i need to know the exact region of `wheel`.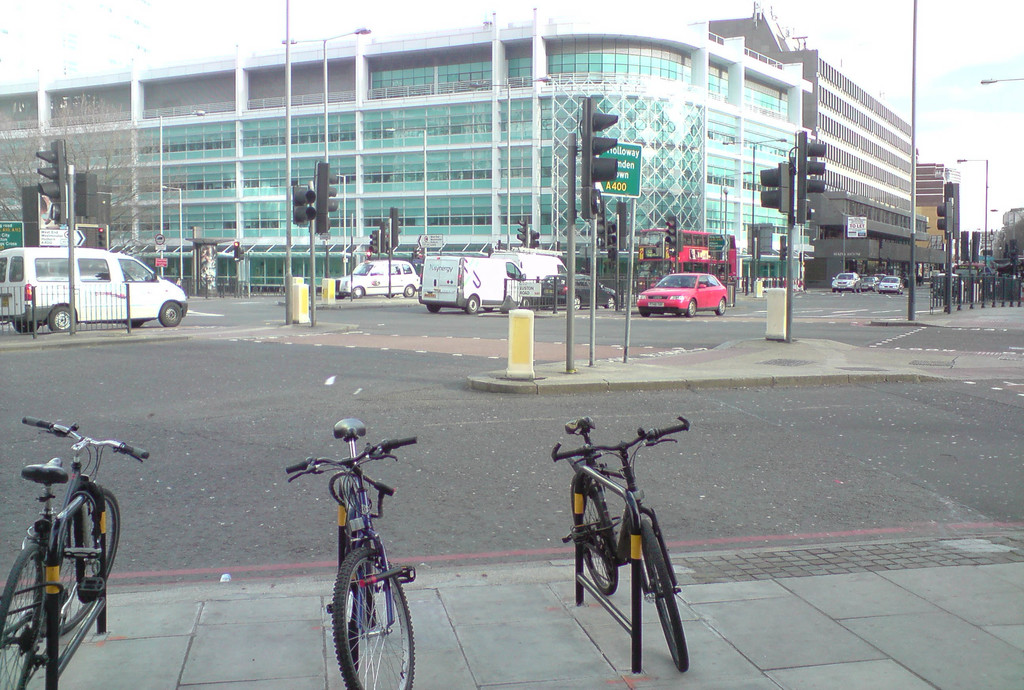
Region: locate(519, 300, 532, 310).
